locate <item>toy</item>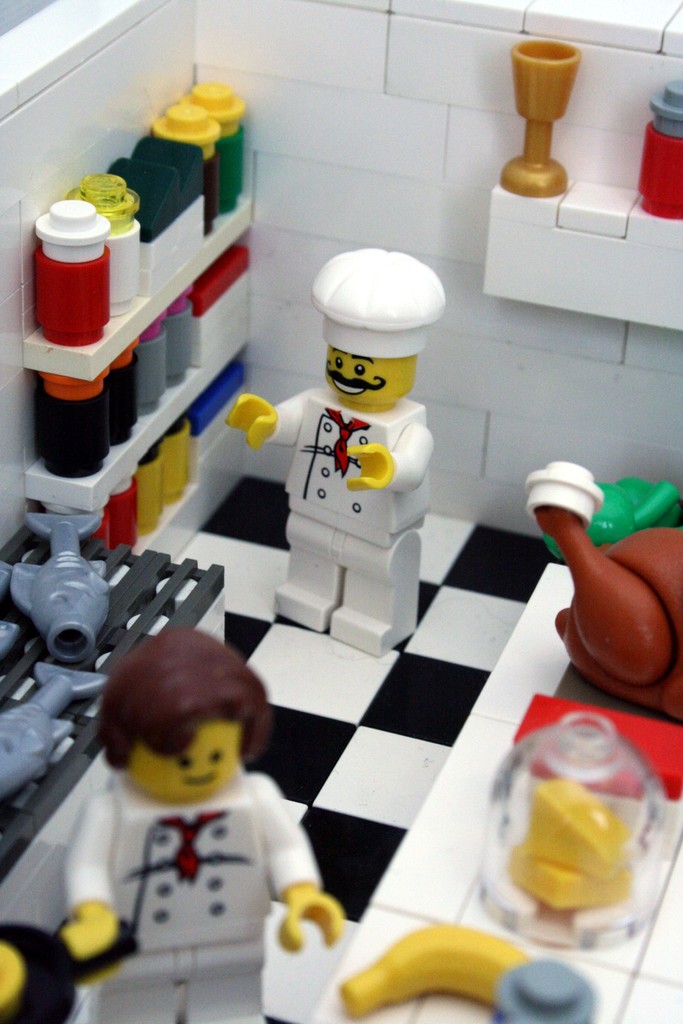
<region>185, 364, 246, 441</region>
